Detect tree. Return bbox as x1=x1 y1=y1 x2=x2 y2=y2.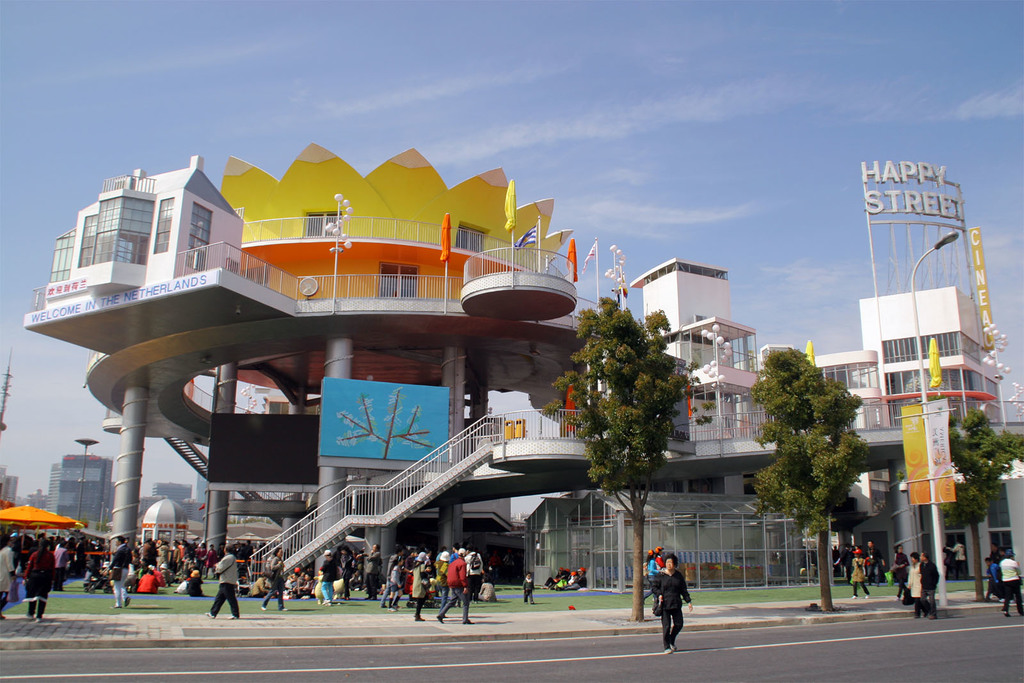
x1=938 y1=403 x2=1023 y2=600.
